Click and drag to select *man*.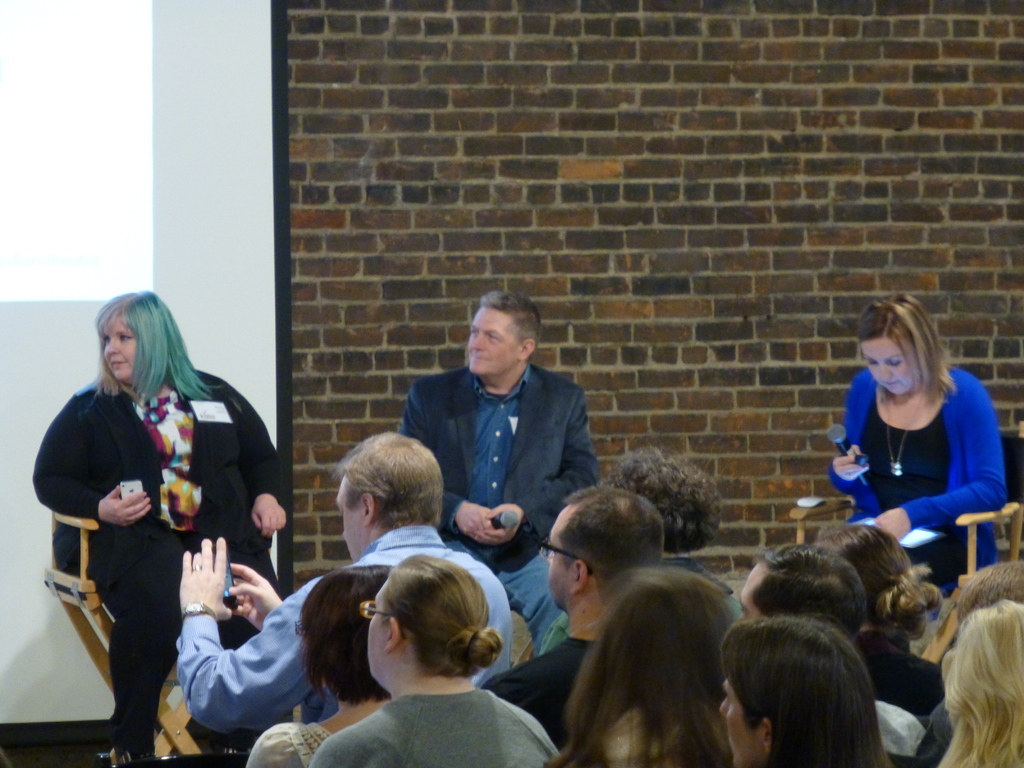
Selection: locate(479, 486, 668, 757).
